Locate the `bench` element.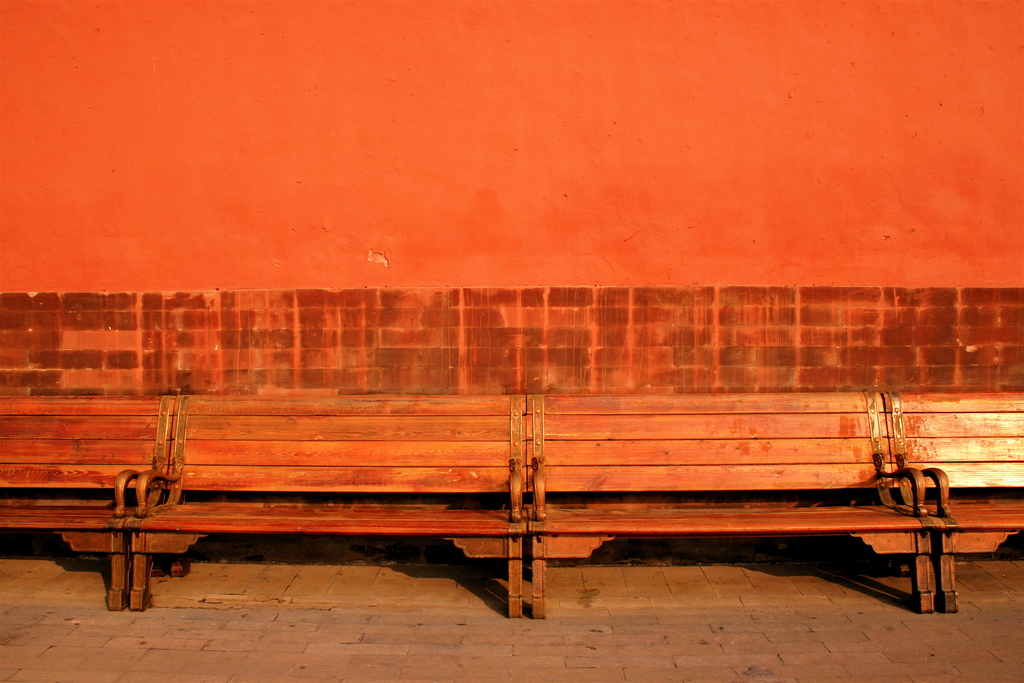
Element bbox: x1=127, y1=393, x2=524, y2=620.
